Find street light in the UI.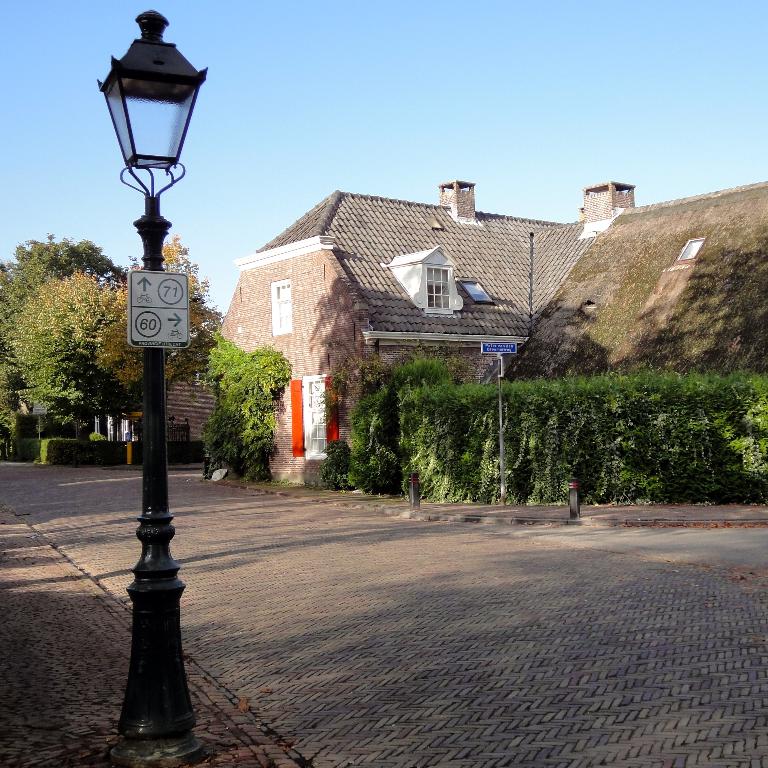
UI element at 94 2 212 762.
